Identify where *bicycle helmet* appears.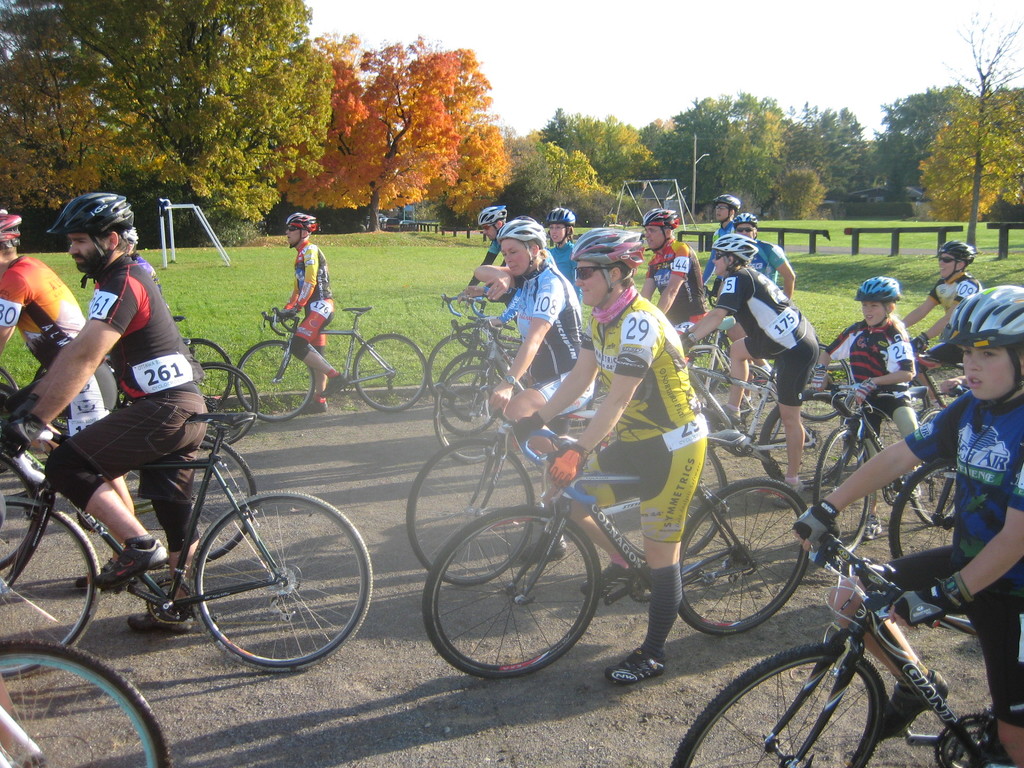
Appears at crop(860, 276, 895, 291).
